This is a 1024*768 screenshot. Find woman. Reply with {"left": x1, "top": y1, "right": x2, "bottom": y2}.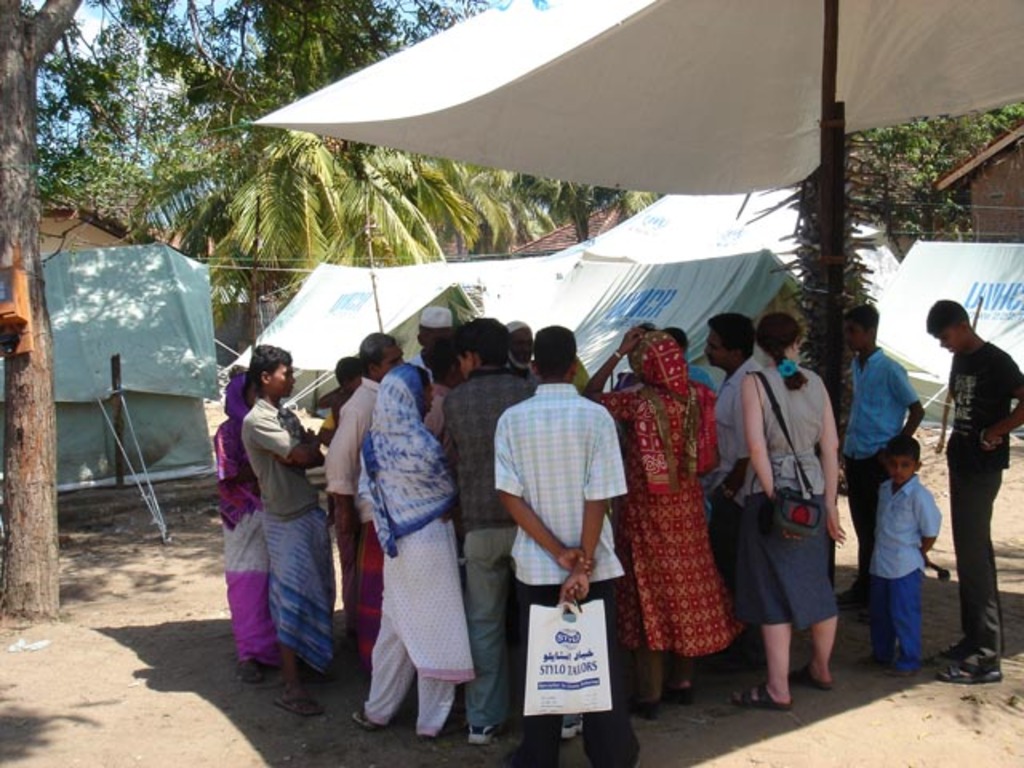
{"left": 738, "top": 310, "right": 846, "bottom": 710}.
